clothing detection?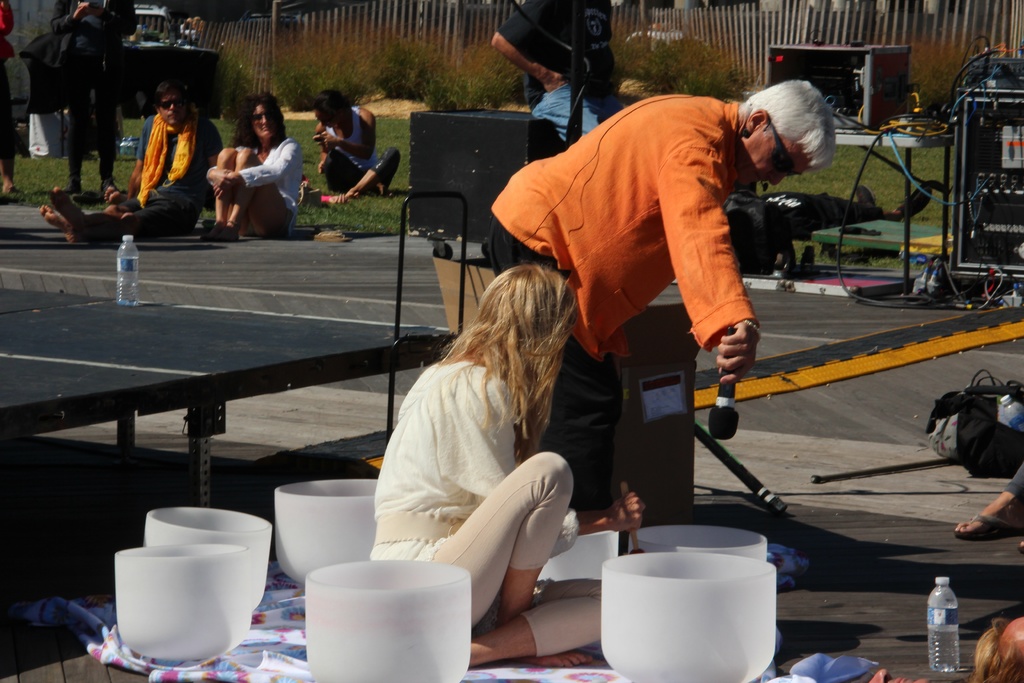
1003, 462, 1023, 509
